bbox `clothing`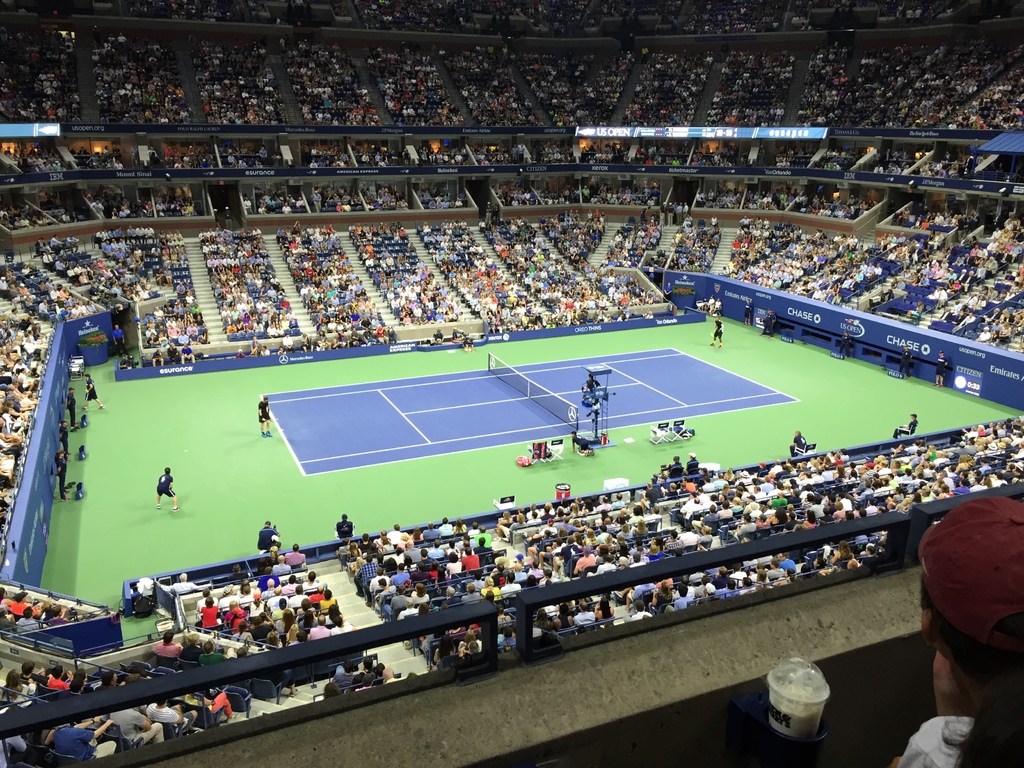
left=717, top=301, right=722, bottom=308
